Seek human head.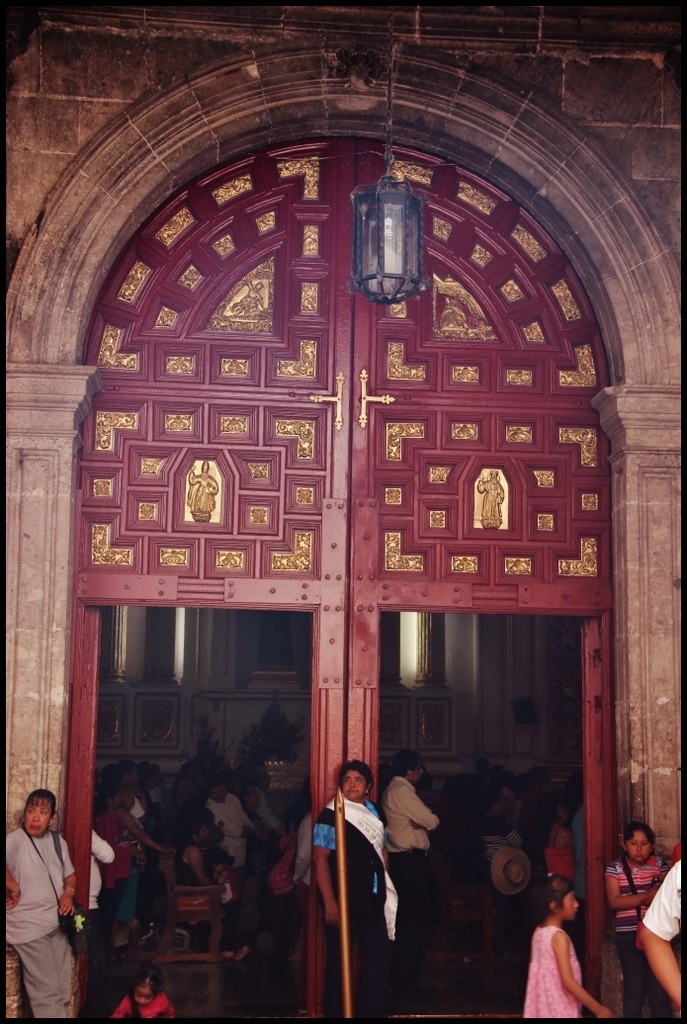
rect(543, 794, 571, 824).
